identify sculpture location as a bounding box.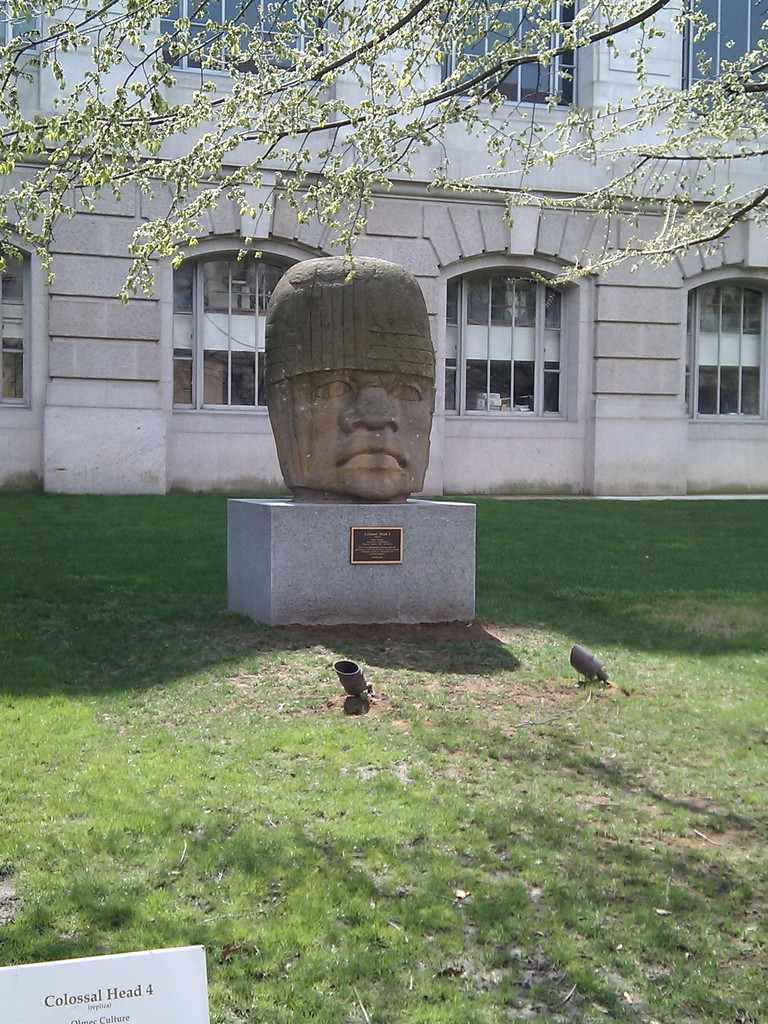
box(243, 232, 457, 524).
